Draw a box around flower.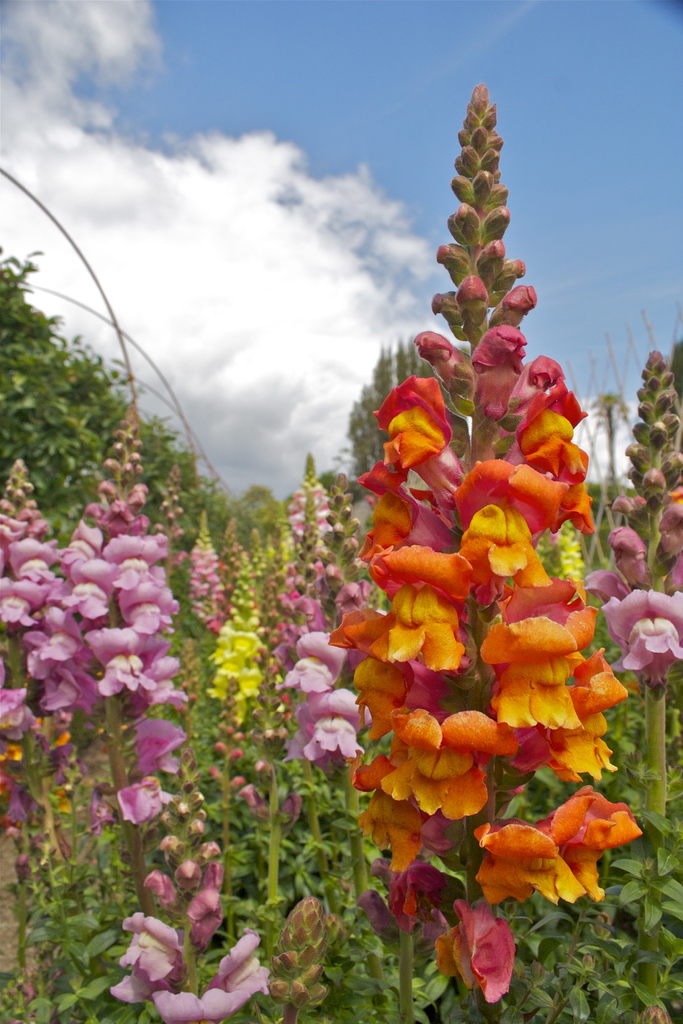
left=580, top=480, right=682, bottom=693.
